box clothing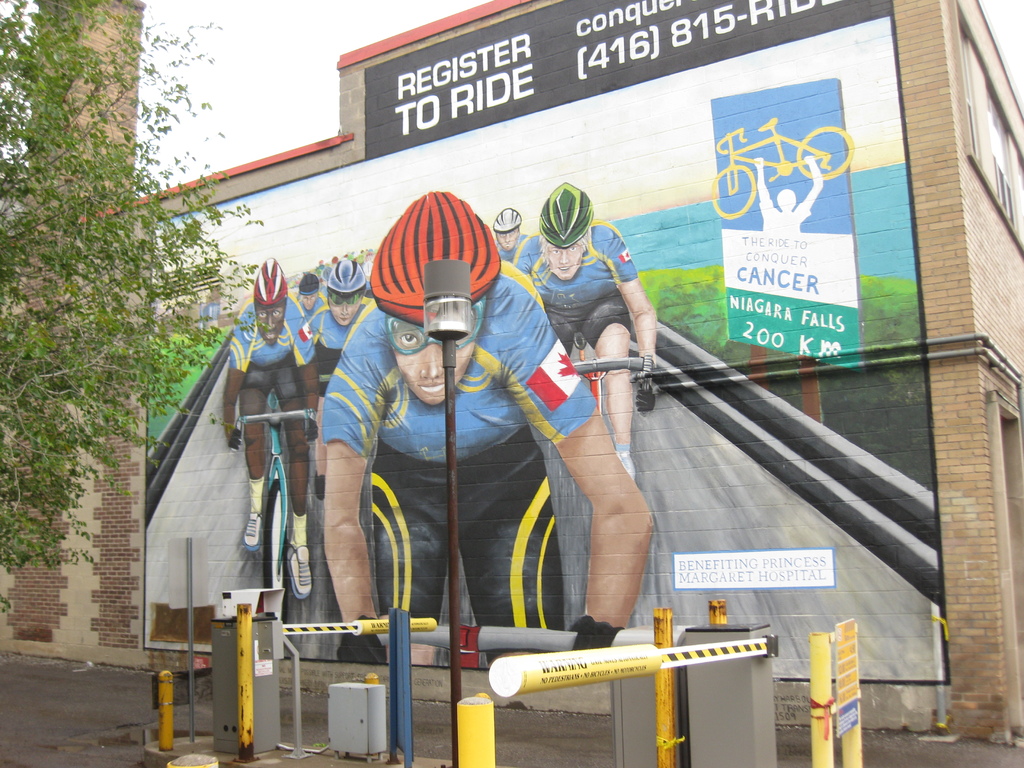
box=[494, 204, 552, 285]
